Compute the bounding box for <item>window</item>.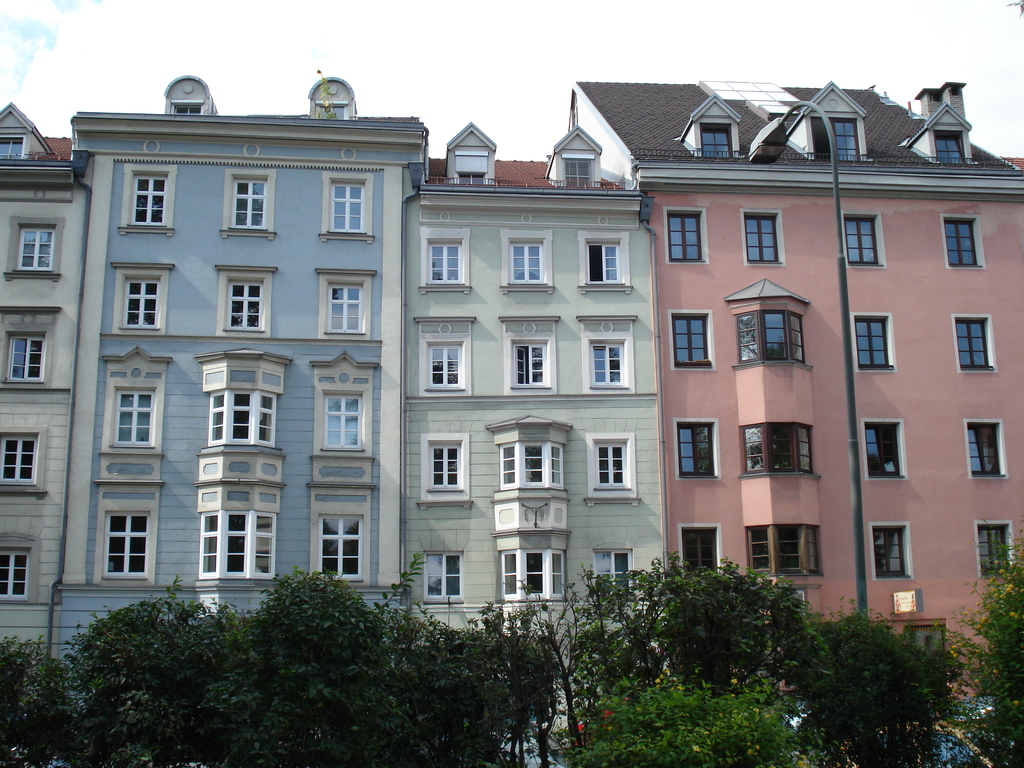
[x1=831, y1=119, x2=865, y2=157].
